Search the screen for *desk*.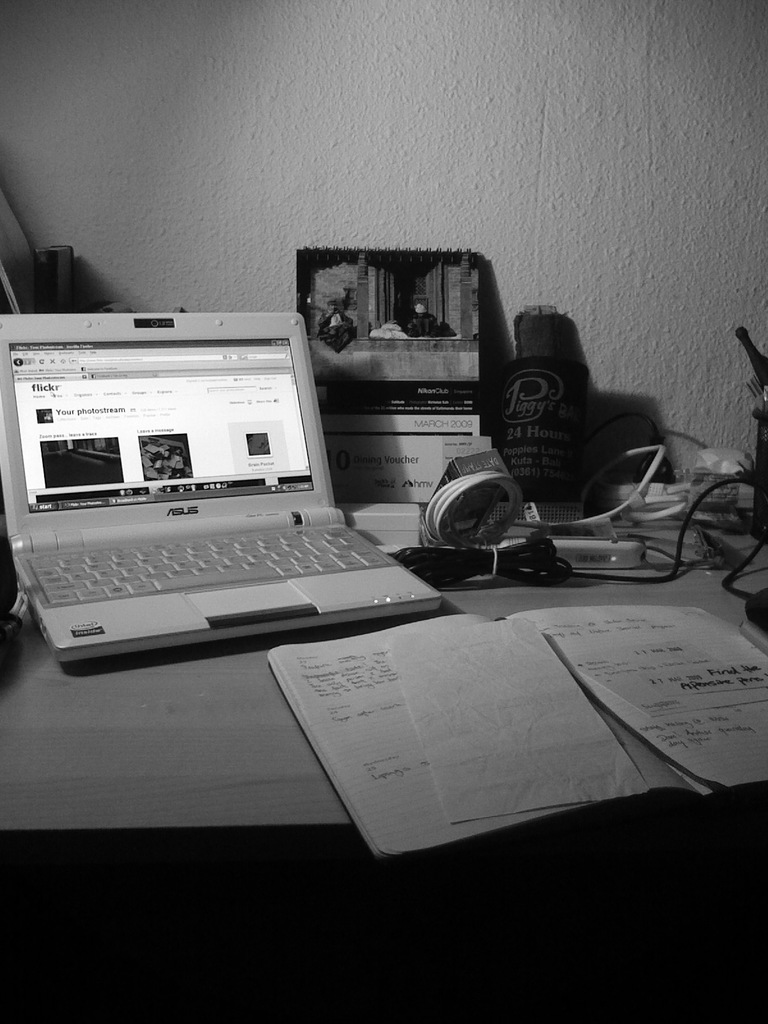
Found at (0, 488, 767, 833).
